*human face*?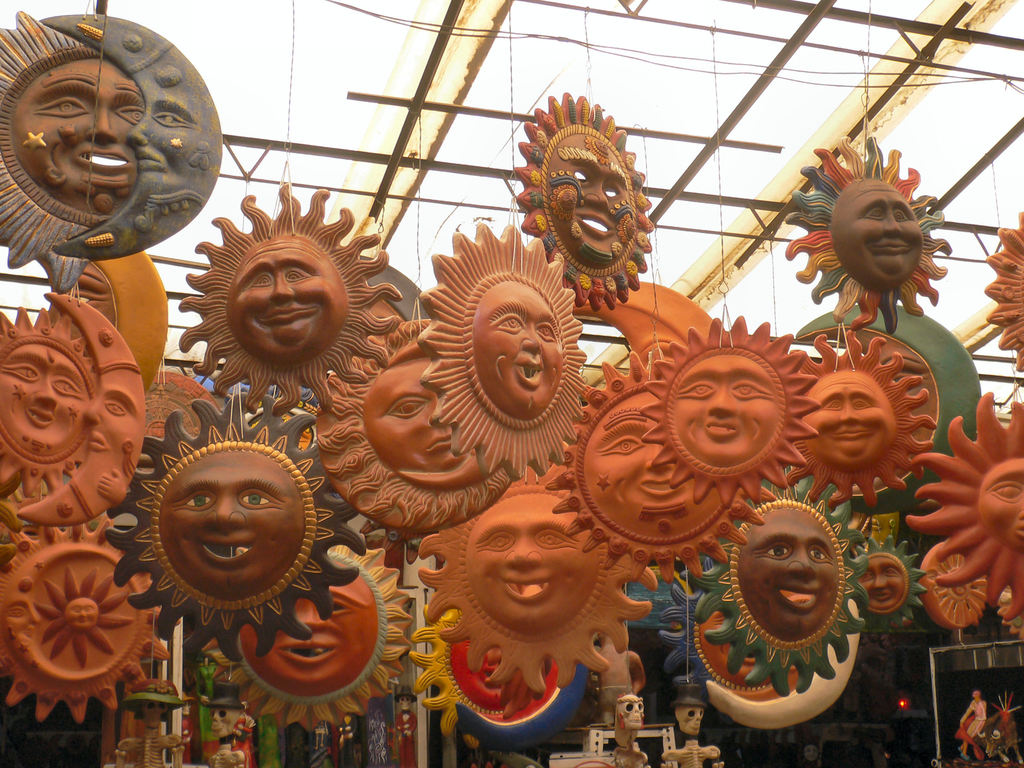
crop(0, 346, 91, 465)
